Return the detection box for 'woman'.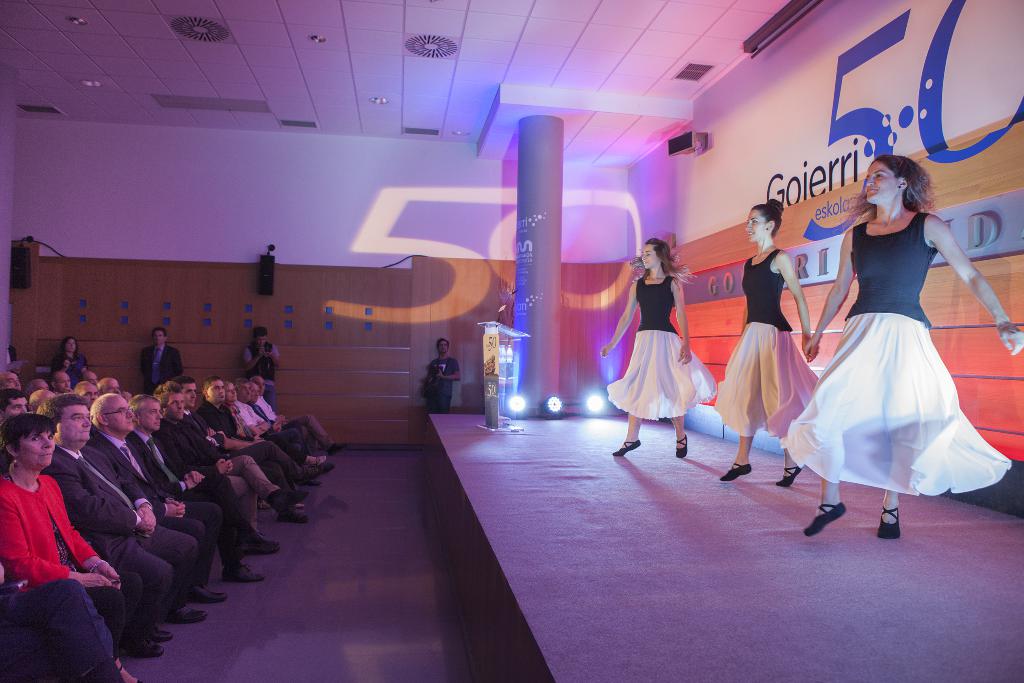
{"left": 624, "top": 225, "right": 717, "bottom": 465}.
